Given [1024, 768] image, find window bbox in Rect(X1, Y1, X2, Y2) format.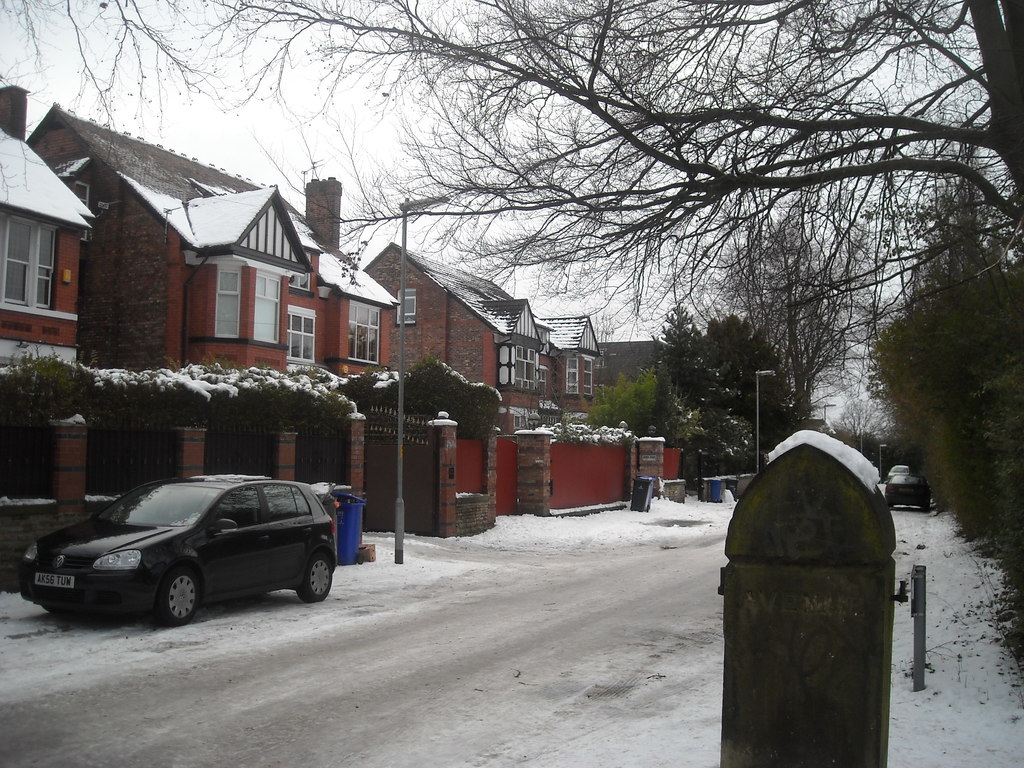
Rect(218, 269, 240, 340).
